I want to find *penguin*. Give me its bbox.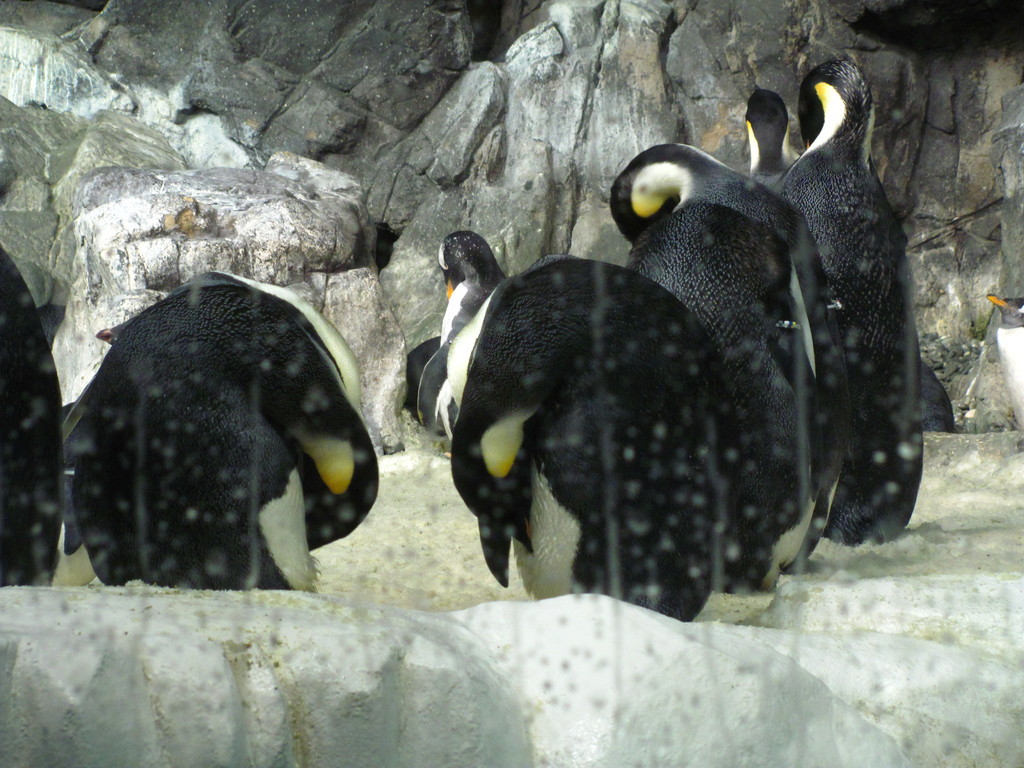
BBox(0, 246, 64, 587).
